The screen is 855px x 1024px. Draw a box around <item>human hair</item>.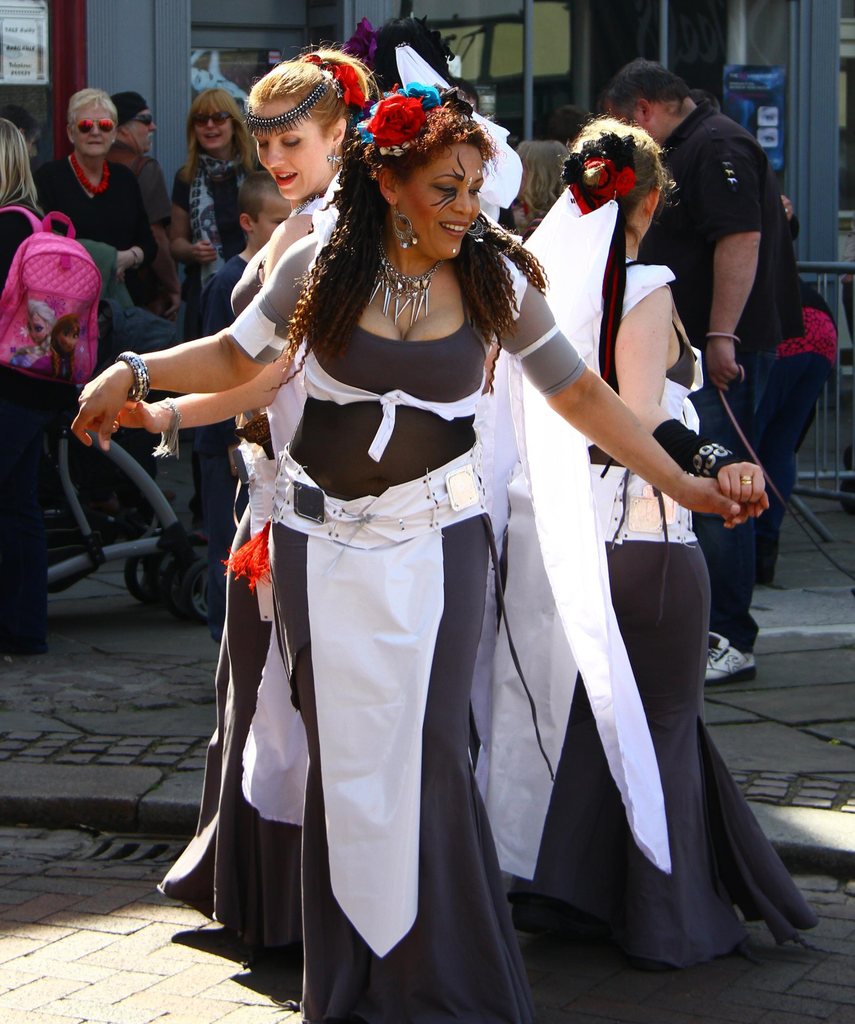
x1=250, y1=42, x2=394, y2=152.
